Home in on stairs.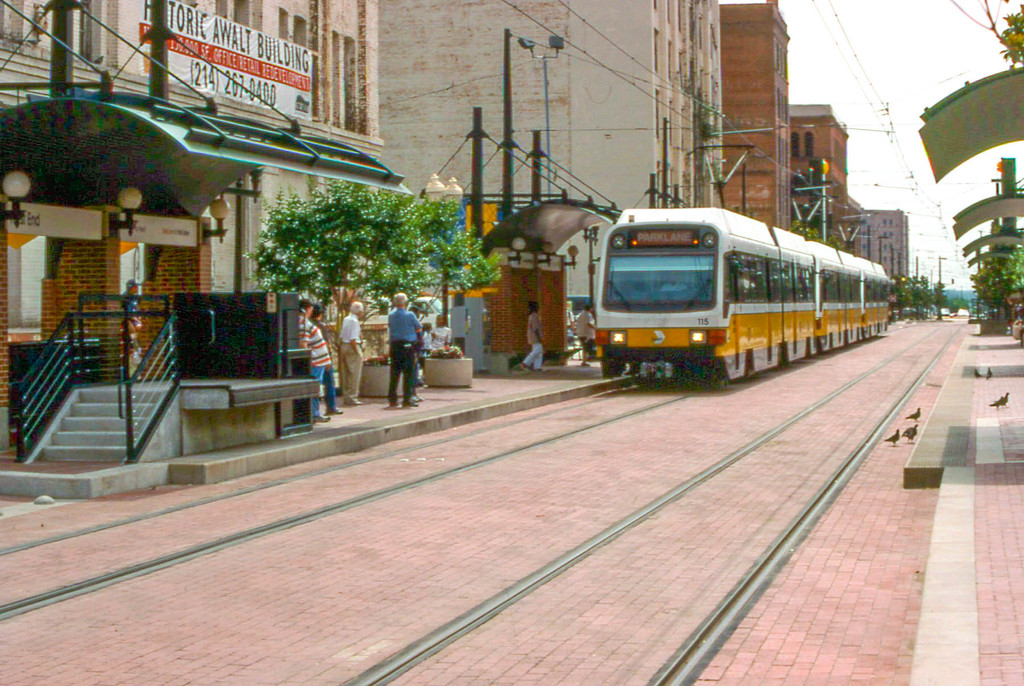
Homed in at box=[42, 388, 165, 462].
